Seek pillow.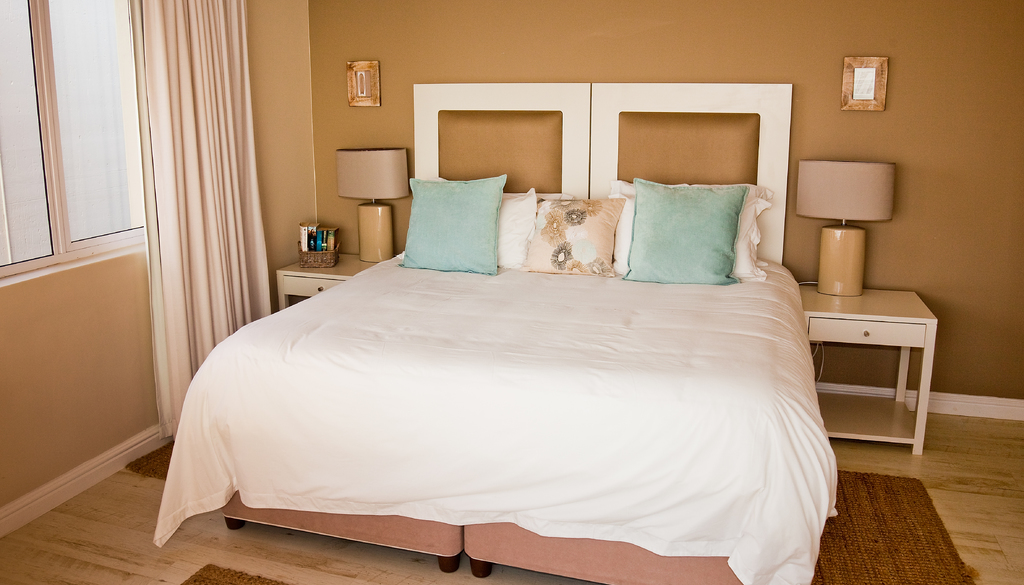
left=712, top=186, right=778, bottom=280.
